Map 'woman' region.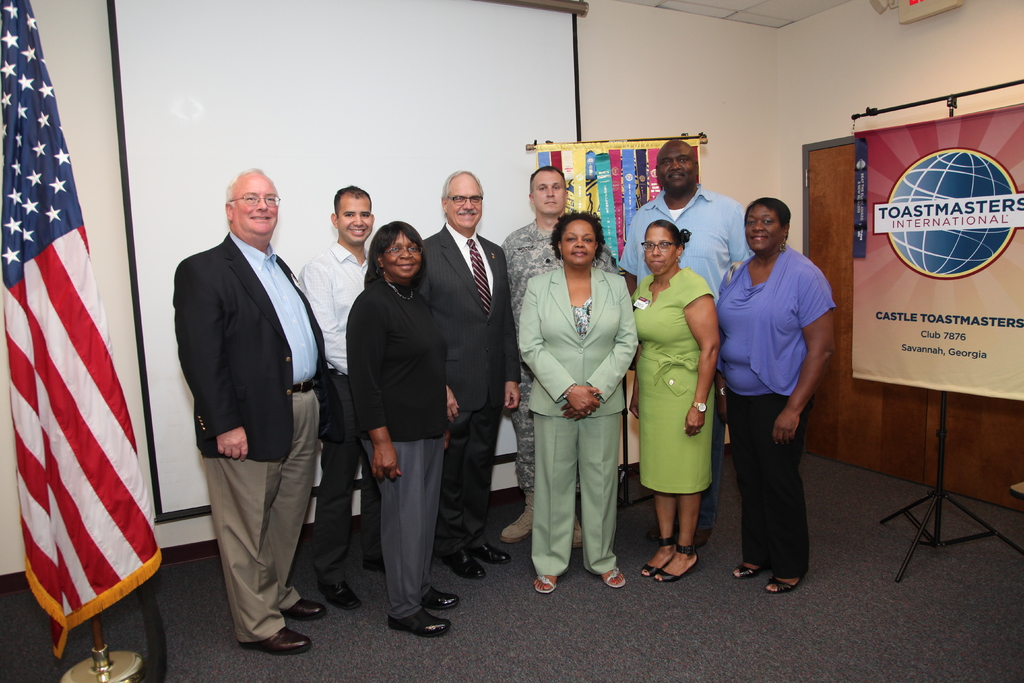
Mapped to <bbox>613, 219, 730, 584</bbox>.
